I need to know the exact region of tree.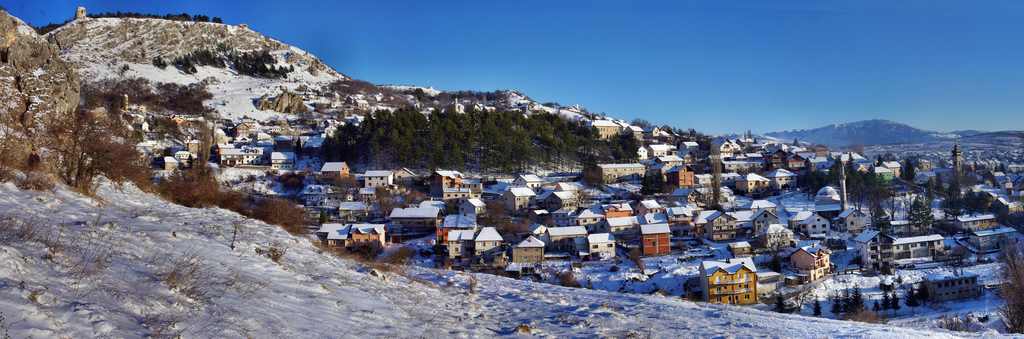
Region: rect(872, 300, 884, 319).
